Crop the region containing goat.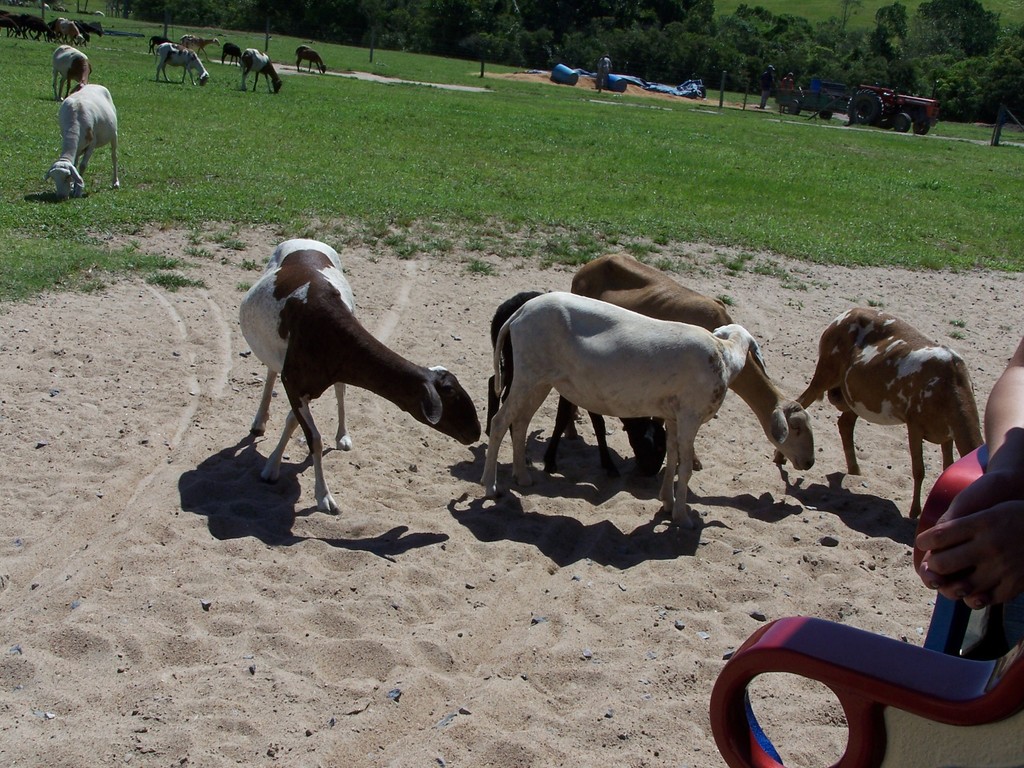
Crop region: (x1=51, y1=43, x2=97, y2=102).
